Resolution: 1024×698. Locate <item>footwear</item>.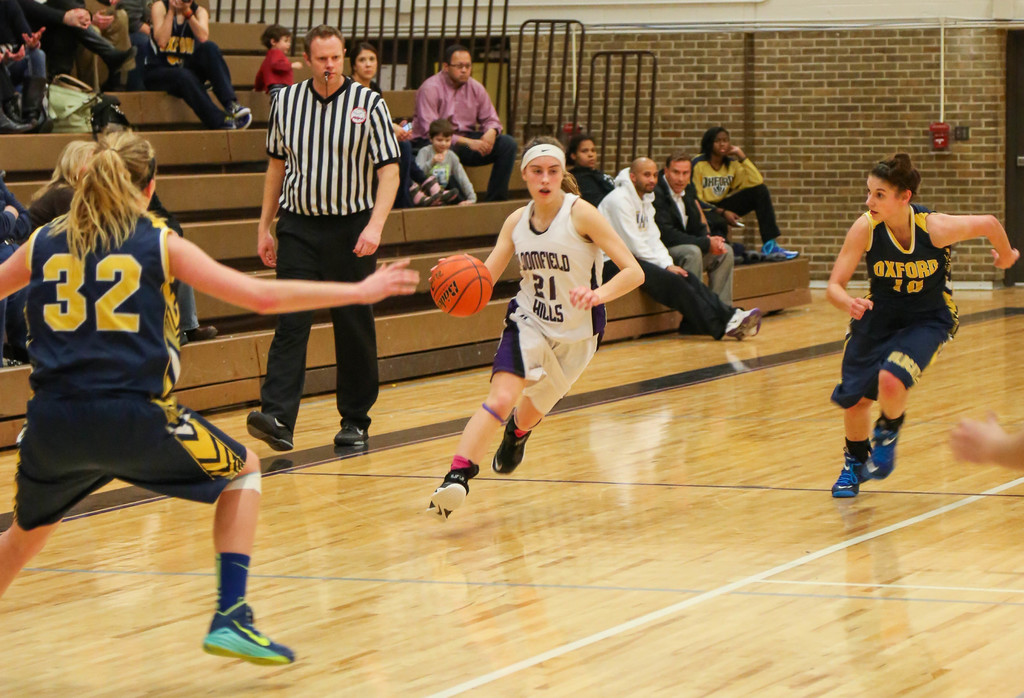
x1=192, y1=321, x2=214, y2=340.
